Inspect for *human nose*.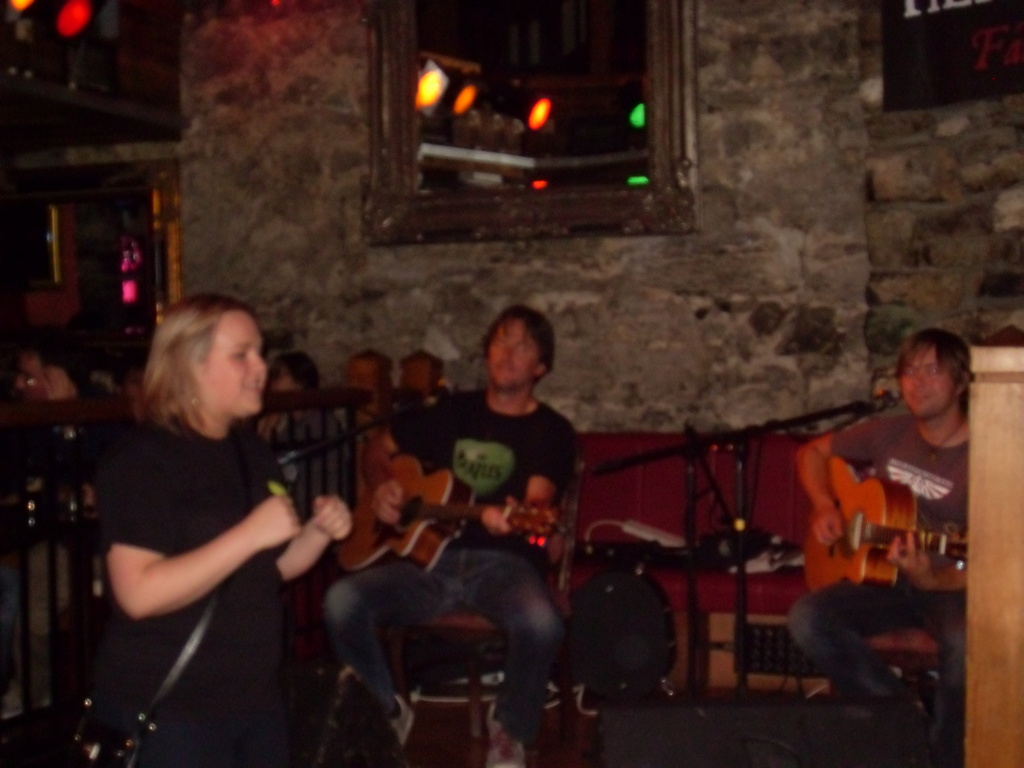
Inspection: select_region(252, 352, 268, 374).
